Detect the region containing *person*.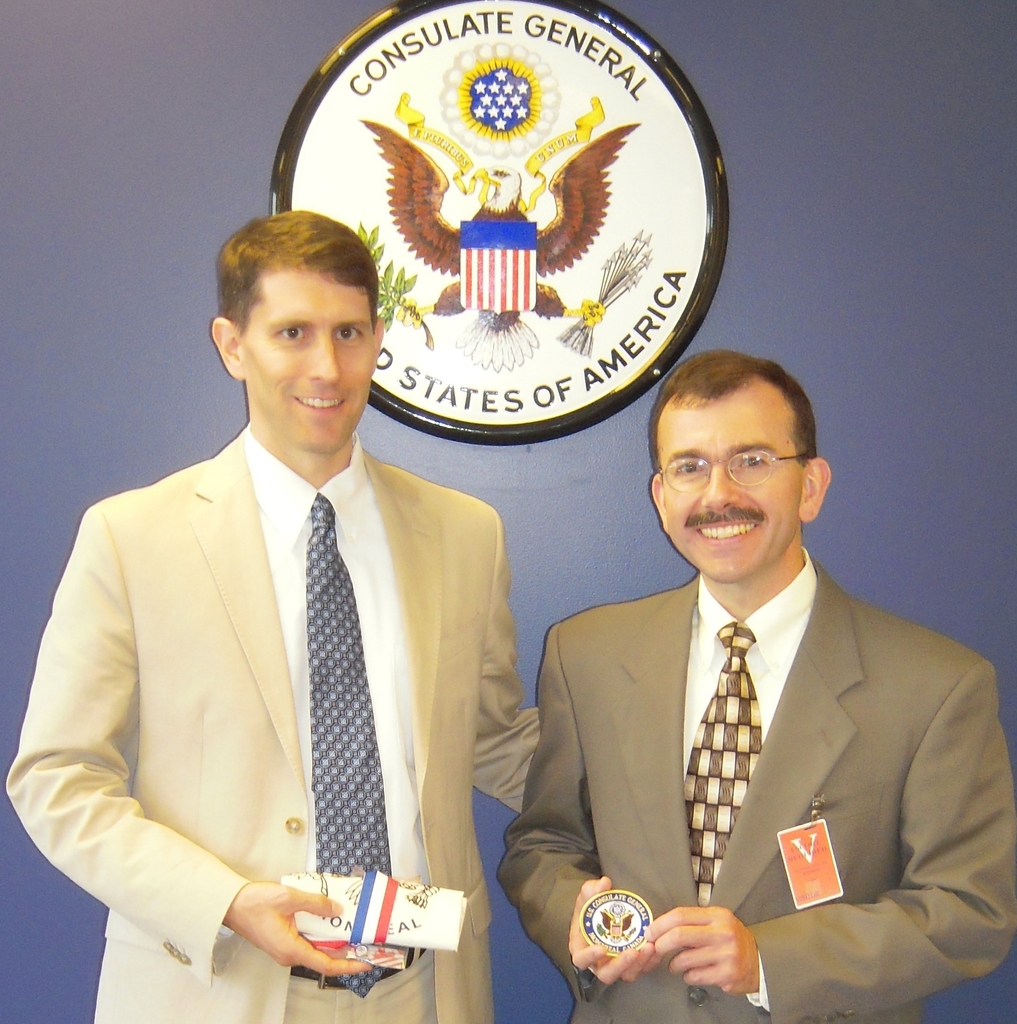
box(3, 213, 542, 1023).
